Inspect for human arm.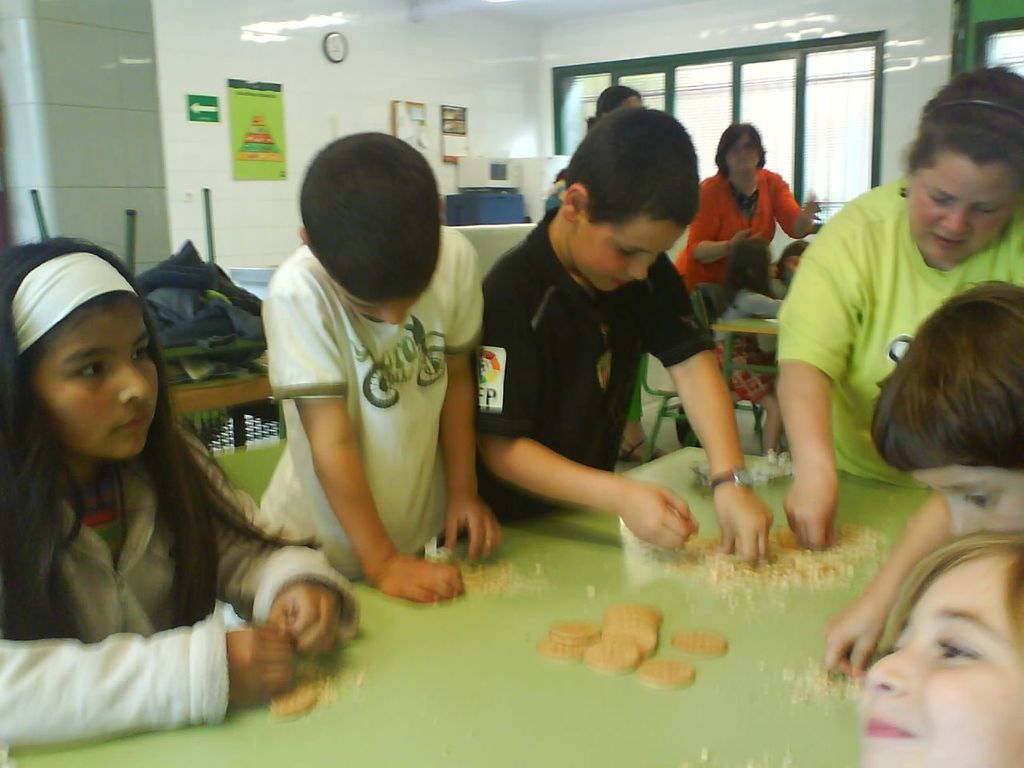
Inspection: rect(448, 426, 734, 557).
